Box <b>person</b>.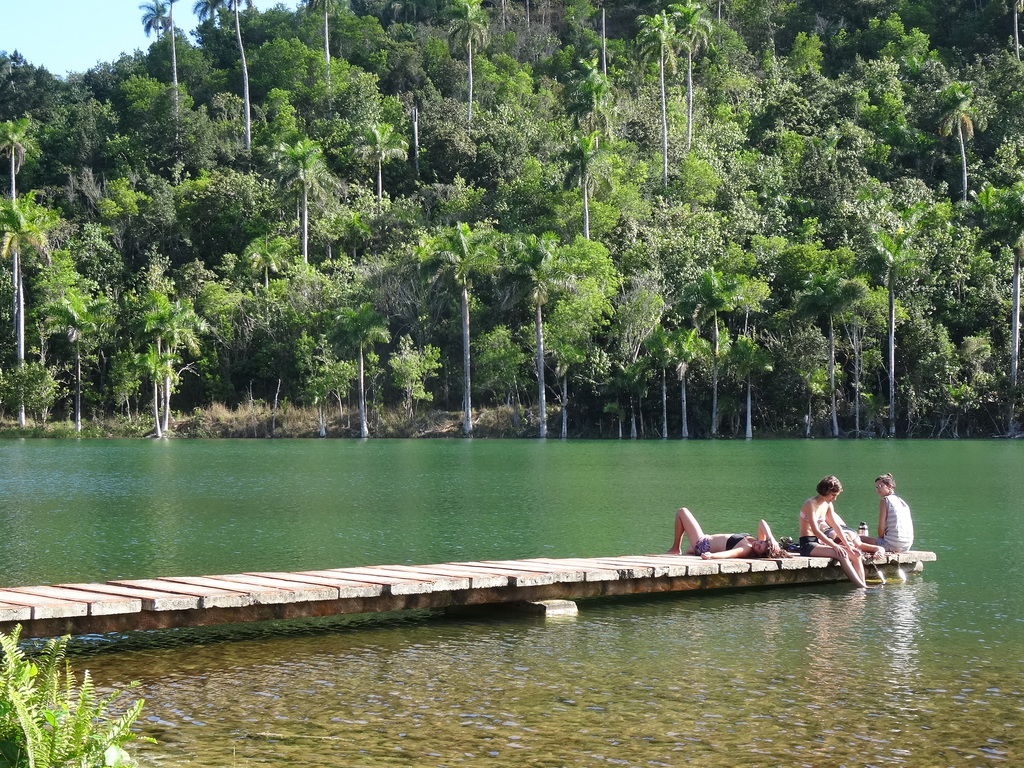
Rect(660, 503, 785, 559).
